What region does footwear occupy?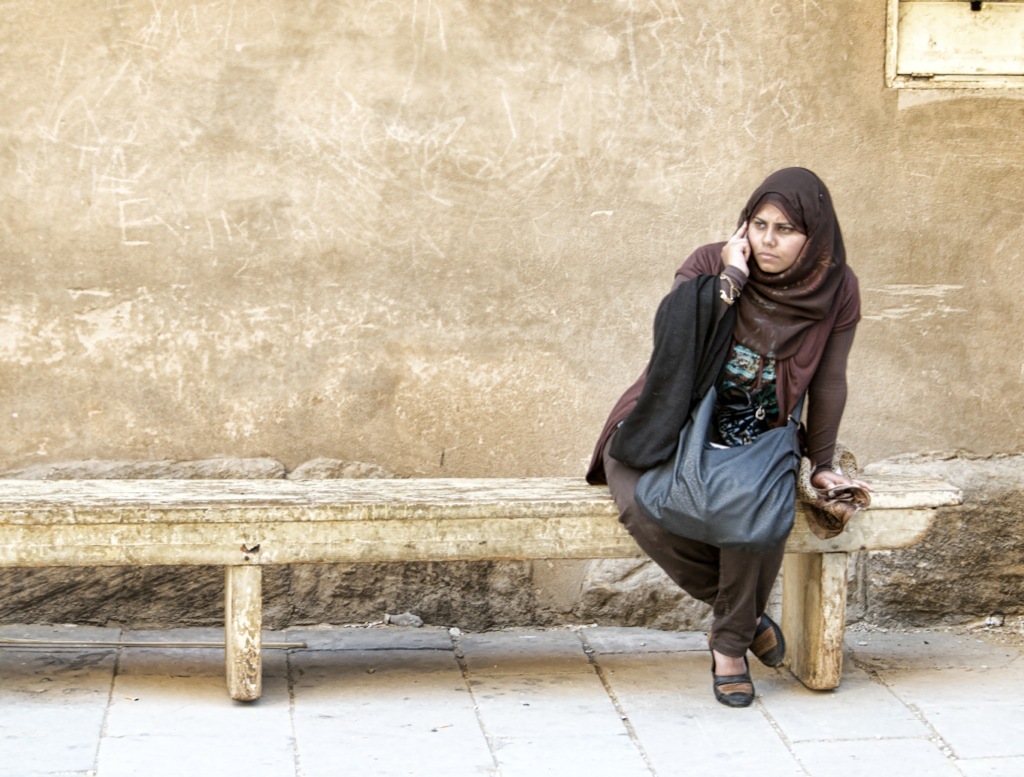
719, 602, 782, 714.
